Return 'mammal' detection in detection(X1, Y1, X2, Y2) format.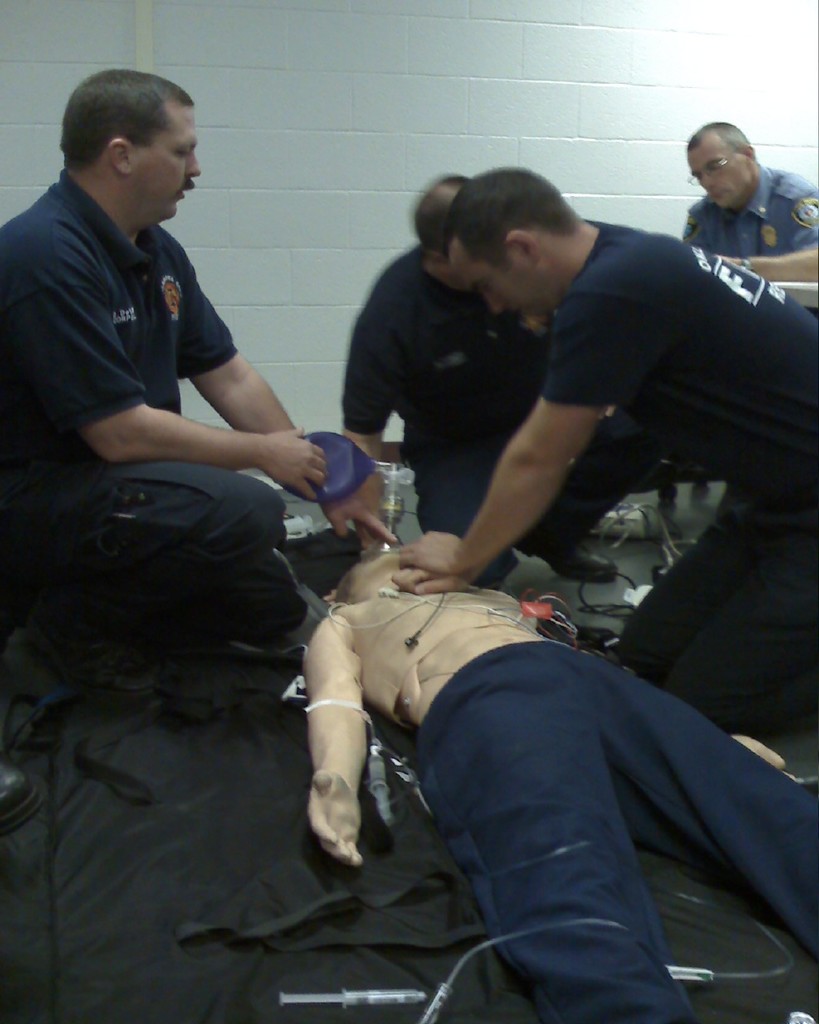
detection(299, 522, 818, 1023).
